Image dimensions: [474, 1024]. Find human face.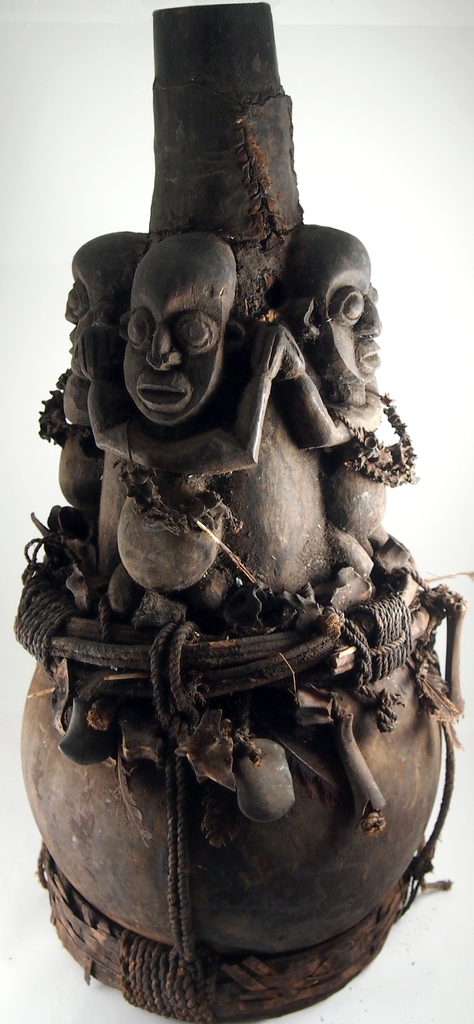
Rect(326, 247, 381, 385).
